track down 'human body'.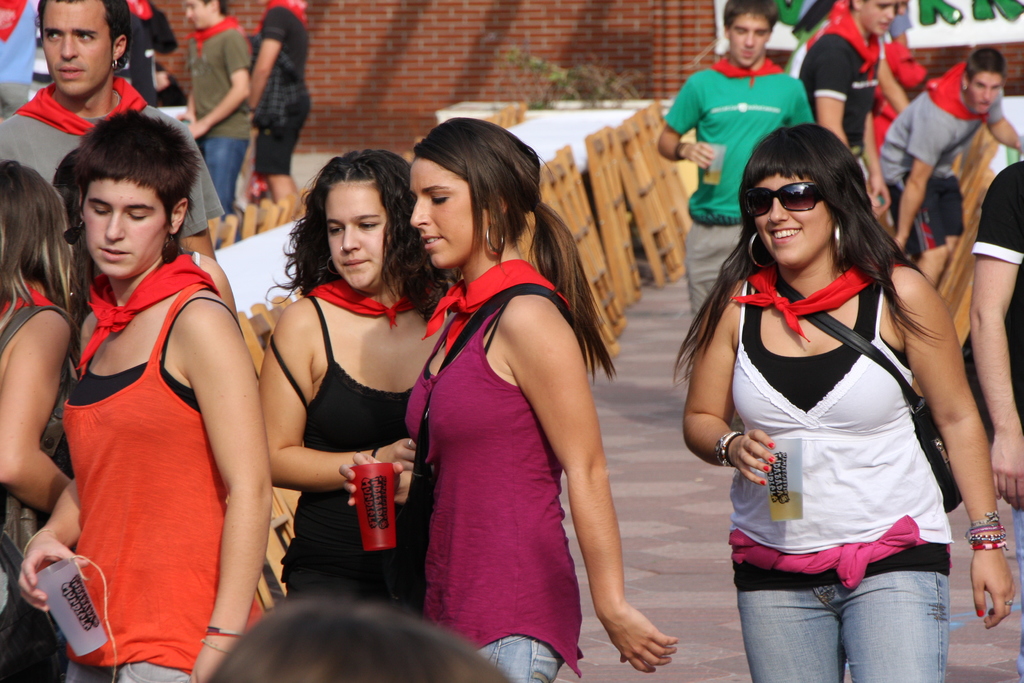
Tracked to select_region(259, 285, 457, 599).
